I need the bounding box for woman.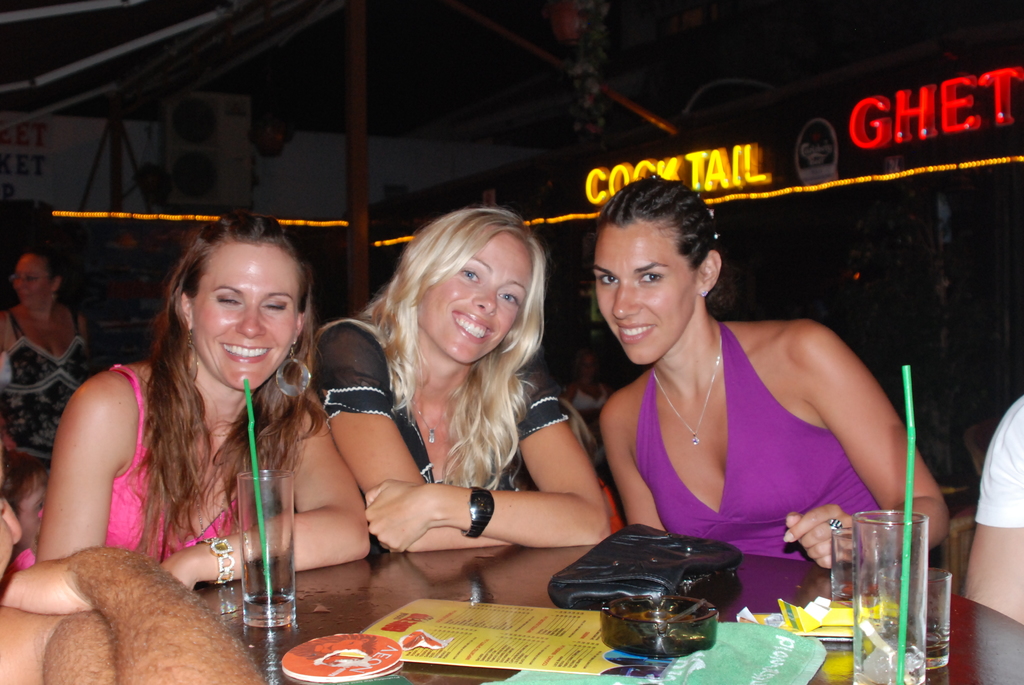
Here it is: <box>600,175,948,567</box>.
